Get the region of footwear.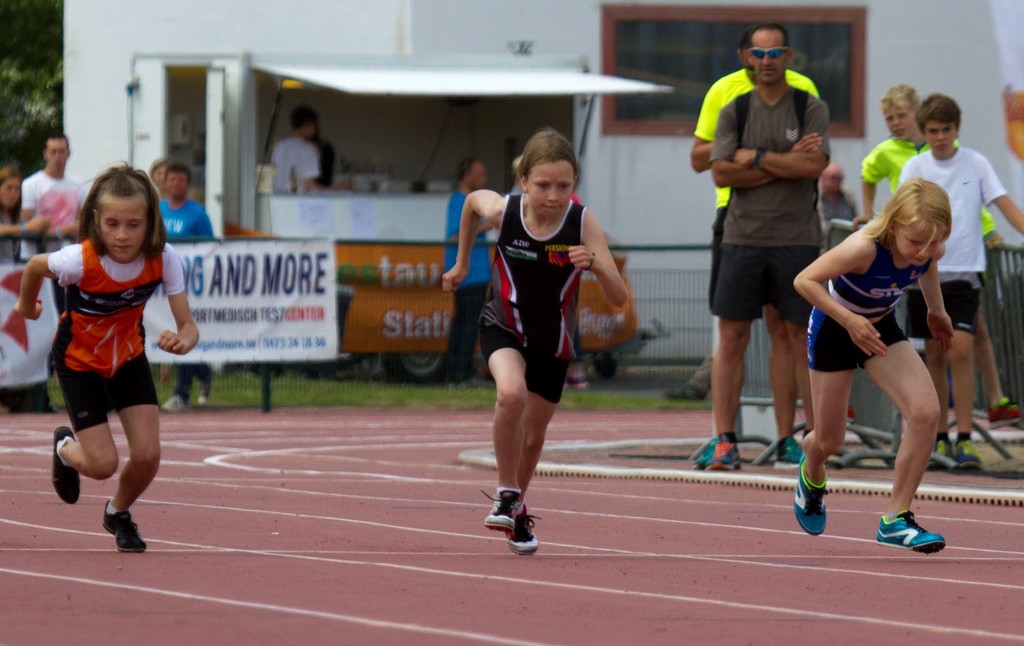
detection(479, 490, 524, 540).
